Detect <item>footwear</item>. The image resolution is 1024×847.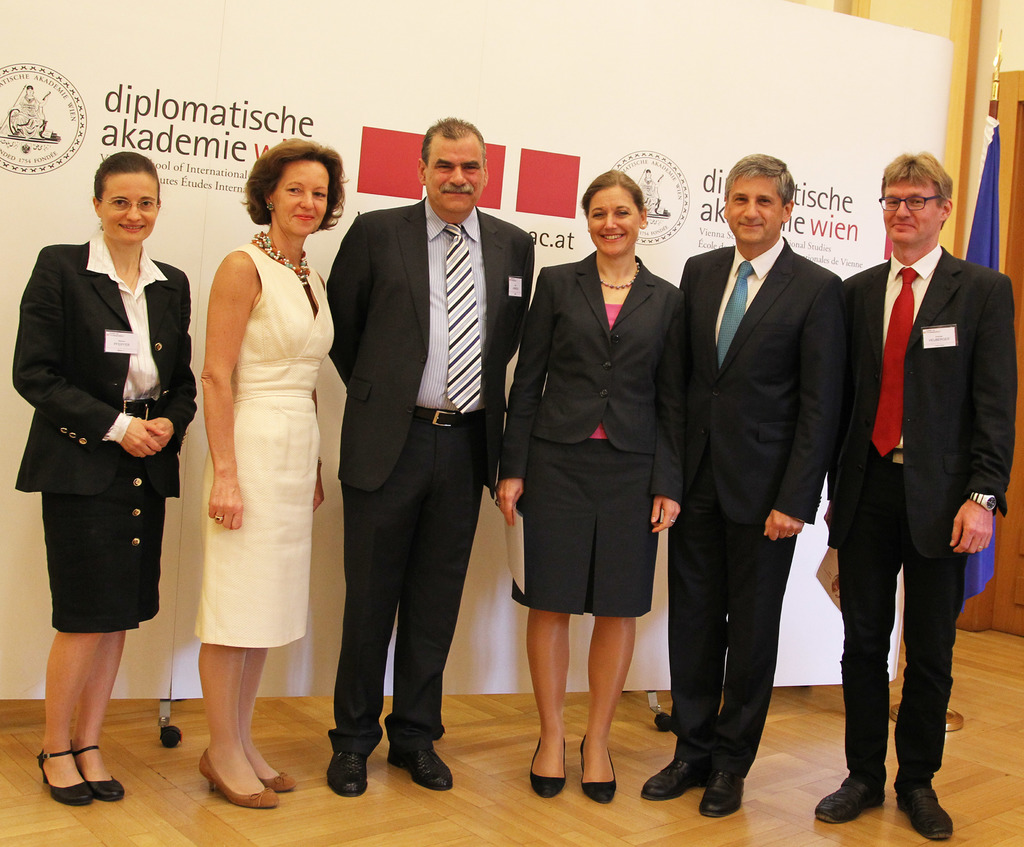
<region>698, 773, 746, 819</region>.
